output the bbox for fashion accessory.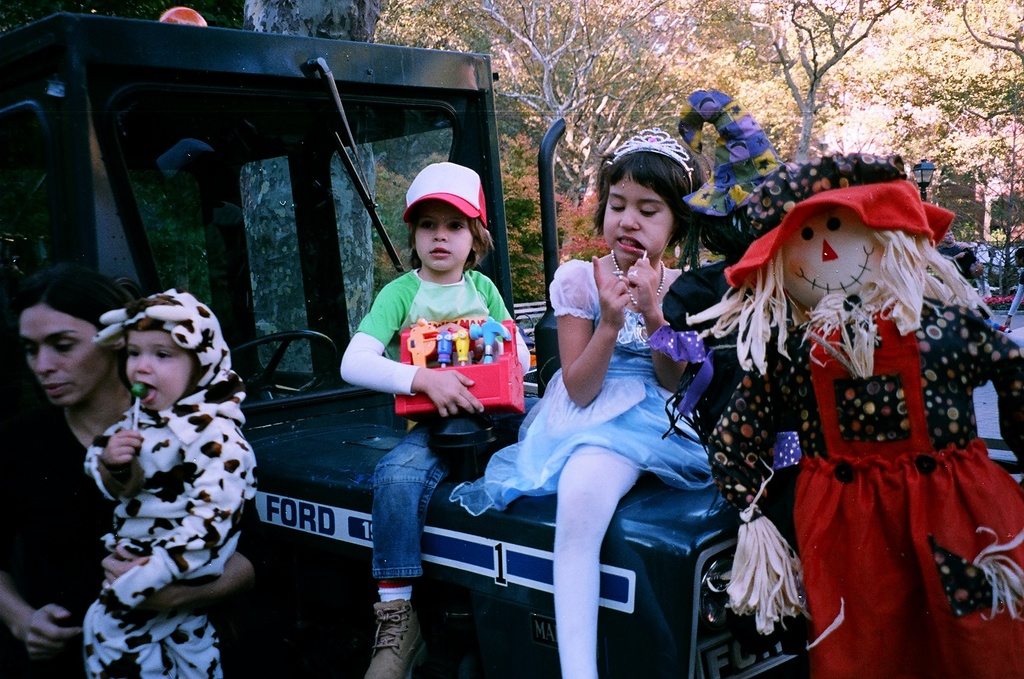
[left=606, top=124, right=694, bottom=195].
